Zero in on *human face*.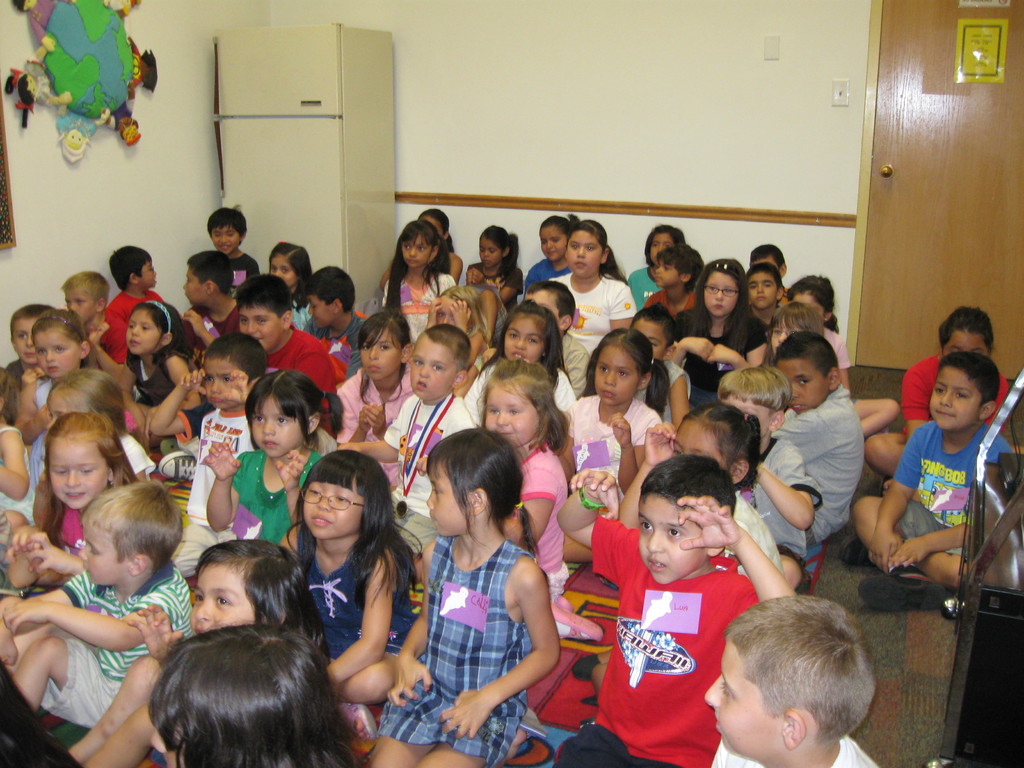
Zeroed in: (703,630,786,754).
